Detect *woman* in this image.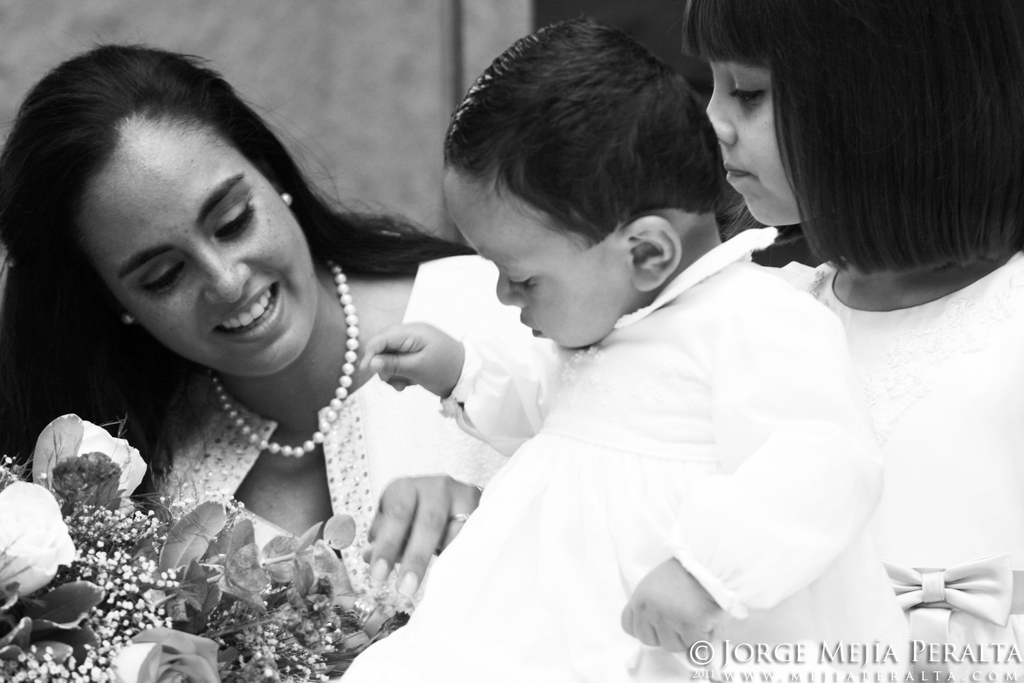
Detection: <box>0,42,569,608</box>.
